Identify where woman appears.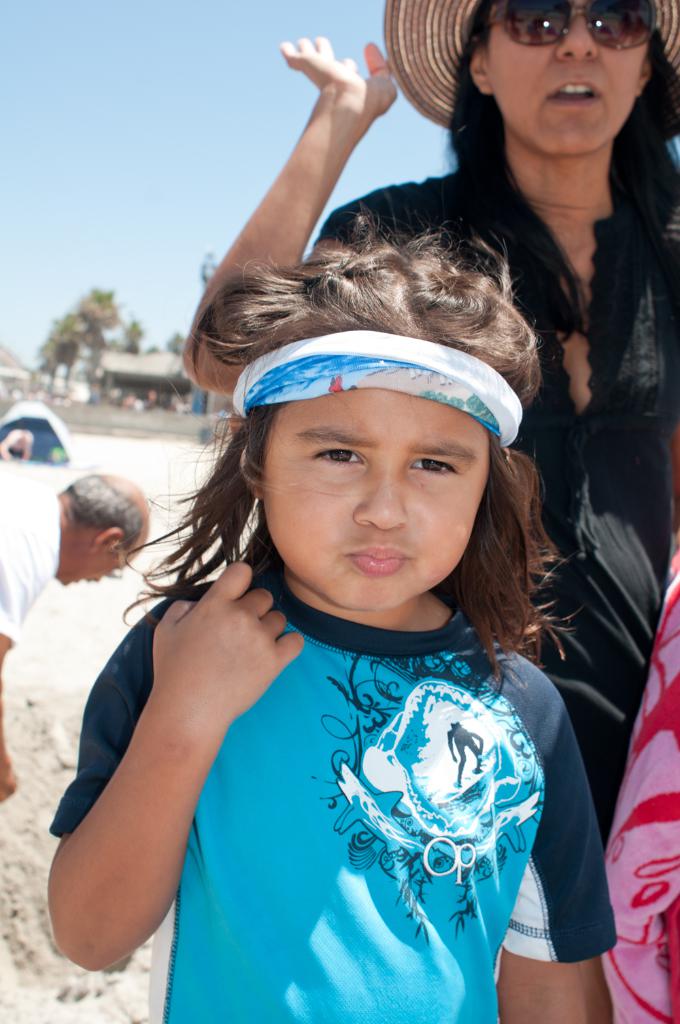
Appears at l=183, t=0, r=679, b=852.
